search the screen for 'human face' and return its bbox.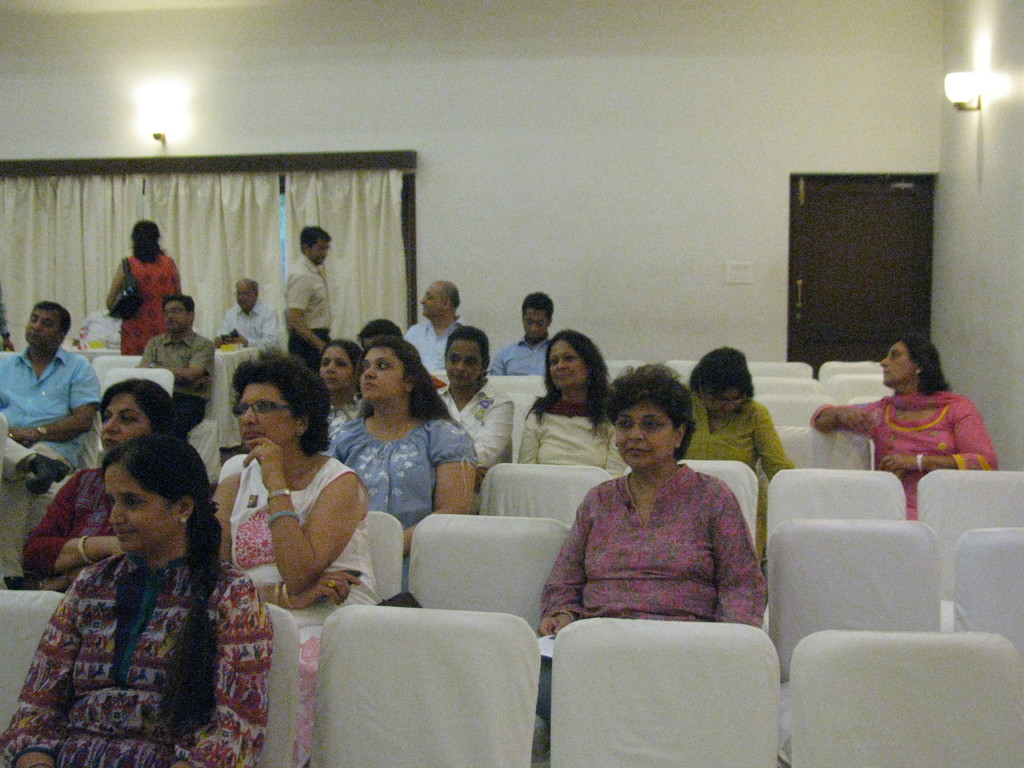
Found: box=[442, 337, 483, 387].
